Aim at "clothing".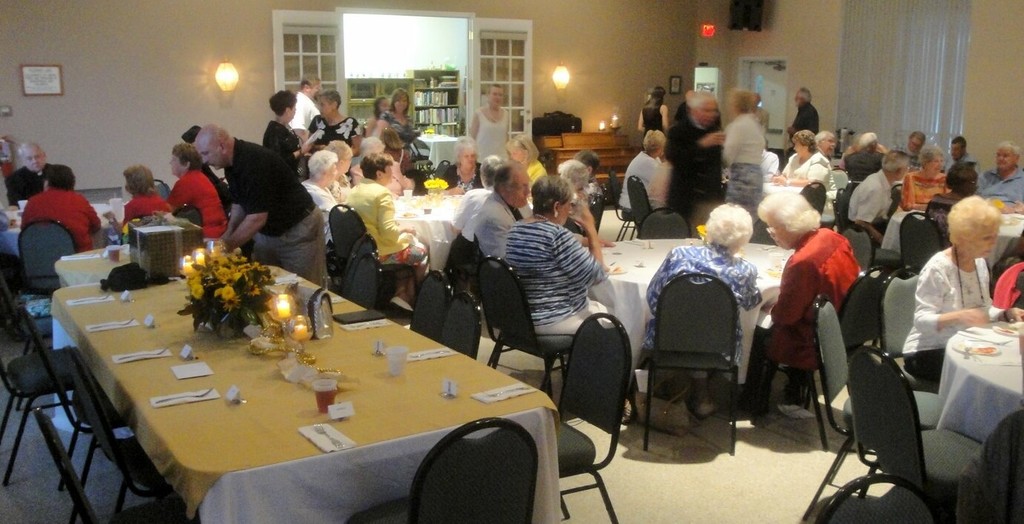
Aimed at 456, 191, 531, 261.
